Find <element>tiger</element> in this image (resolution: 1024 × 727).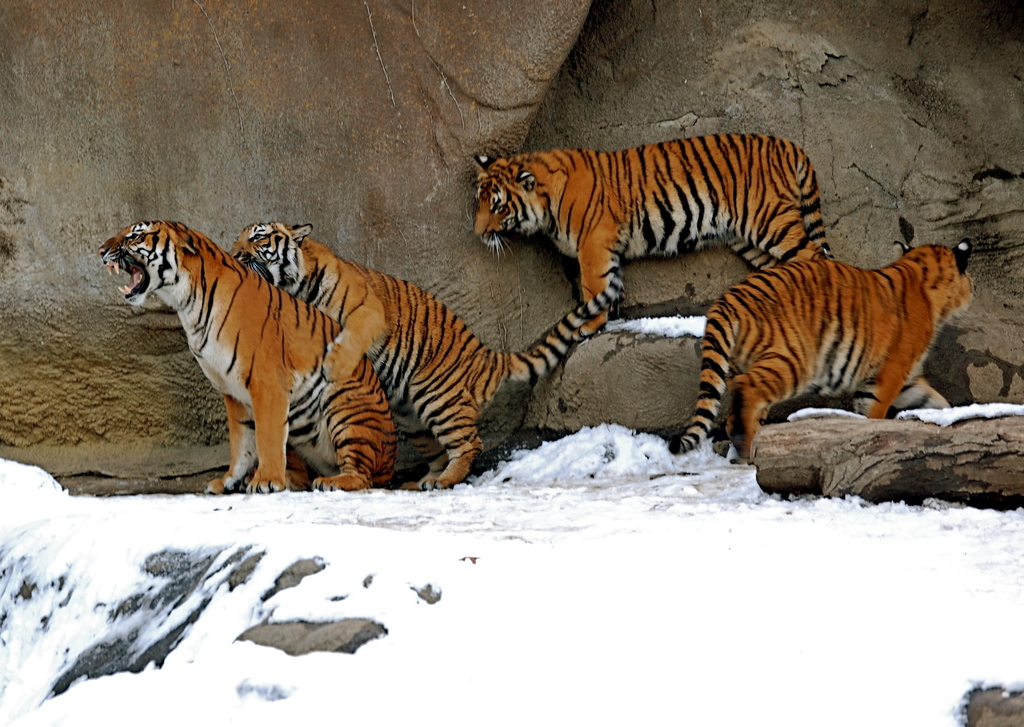
left=679, top=239, right=977, bottom=464.
